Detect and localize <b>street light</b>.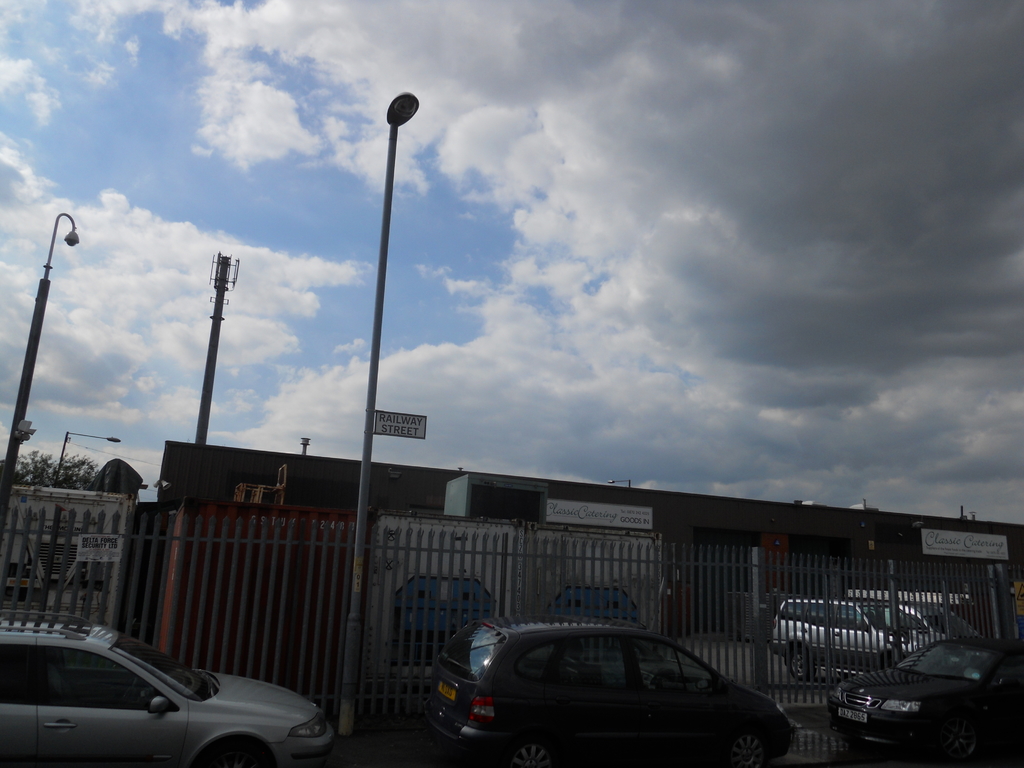
Localized at x1=0, y1=204, x2=80, y2=516.
